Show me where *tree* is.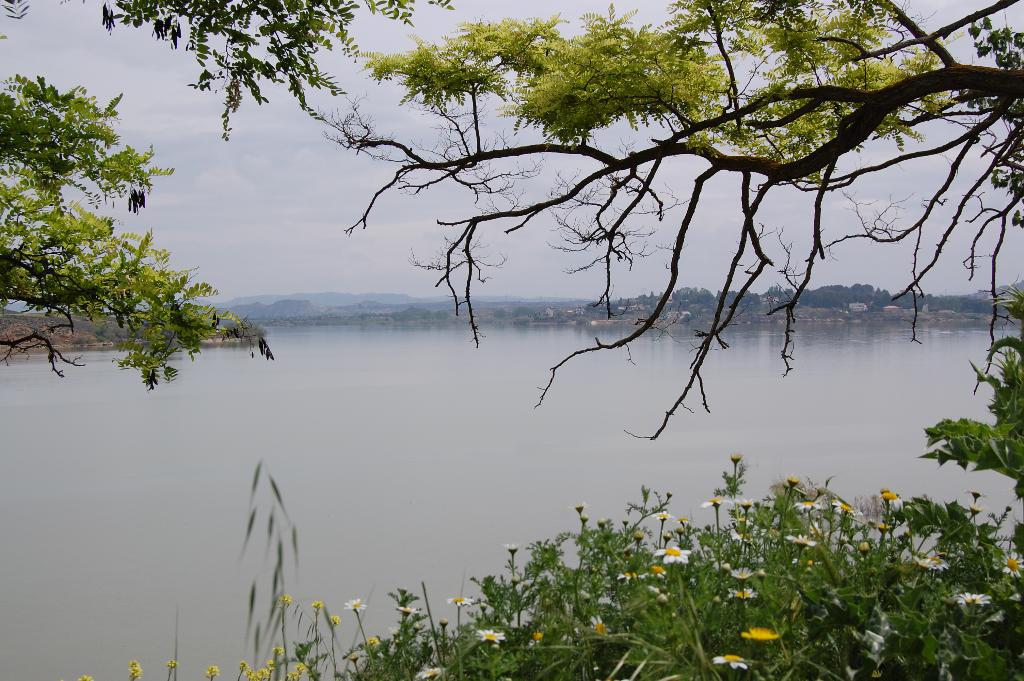
*tree* is at {"left": 0, "top": 0, "right": 275, "bottom": 384}.
